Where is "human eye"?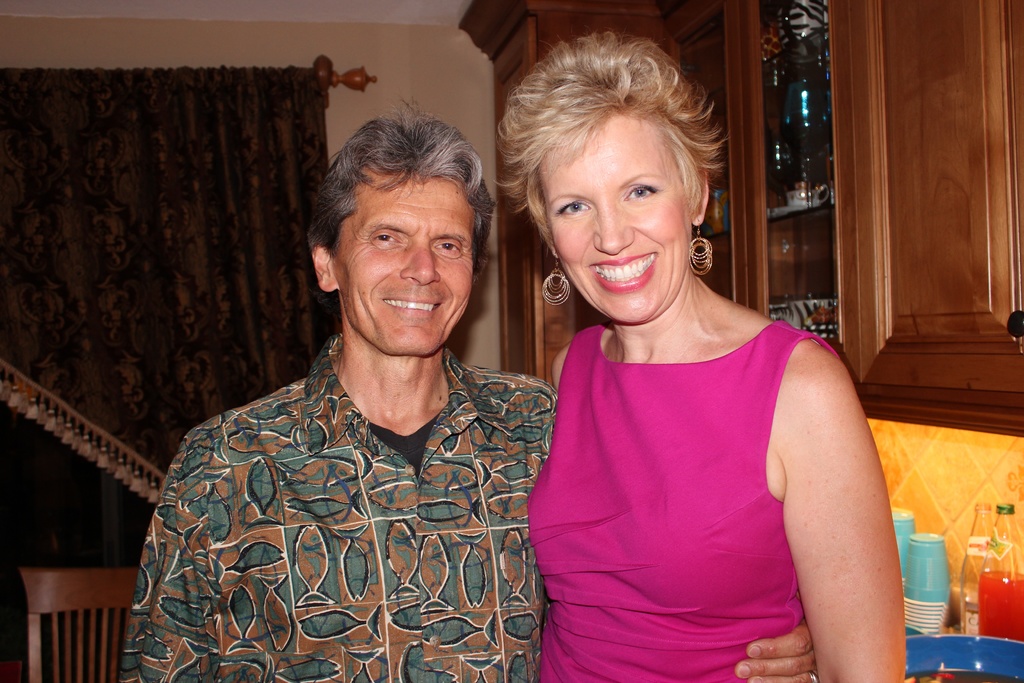
l=552, t=197, r=591, b=219.
